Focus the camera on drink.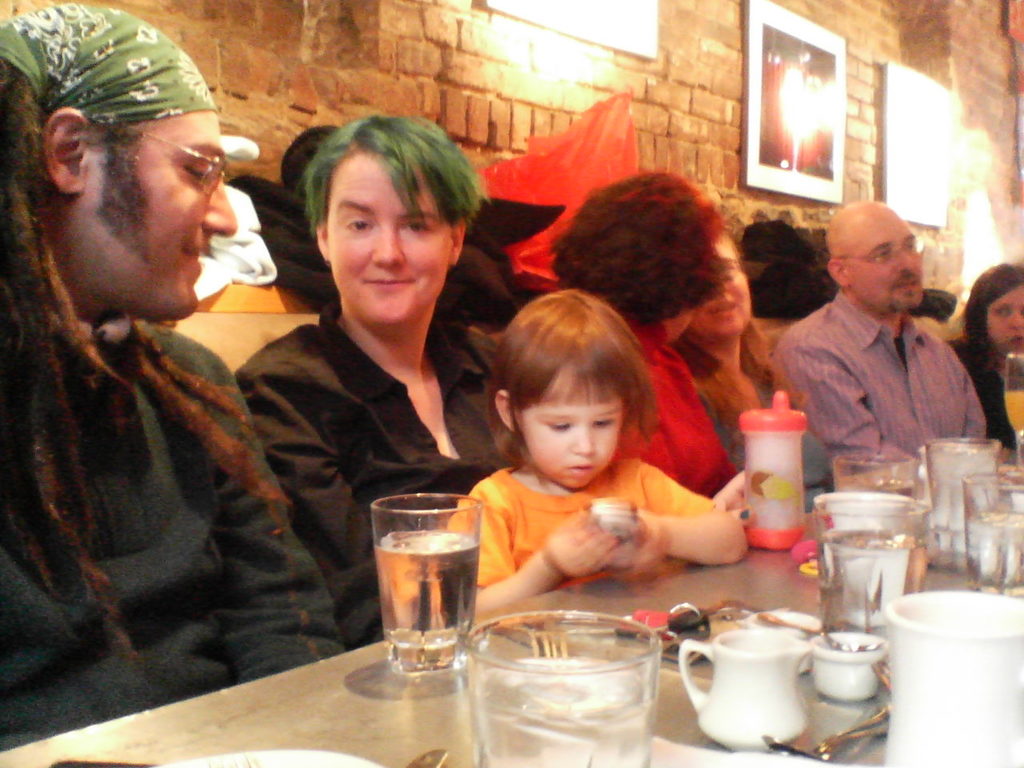
Focus region: [967,510,1023,597].
